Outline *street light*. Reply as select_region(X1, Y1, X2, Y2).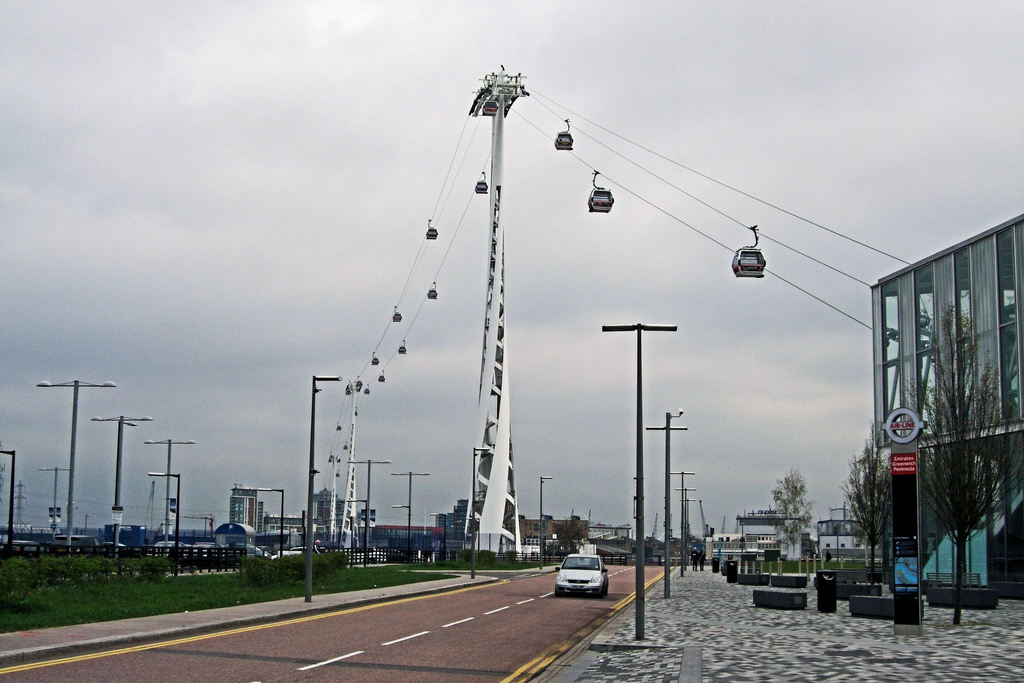
select_region(430, 514, 450, 557).
